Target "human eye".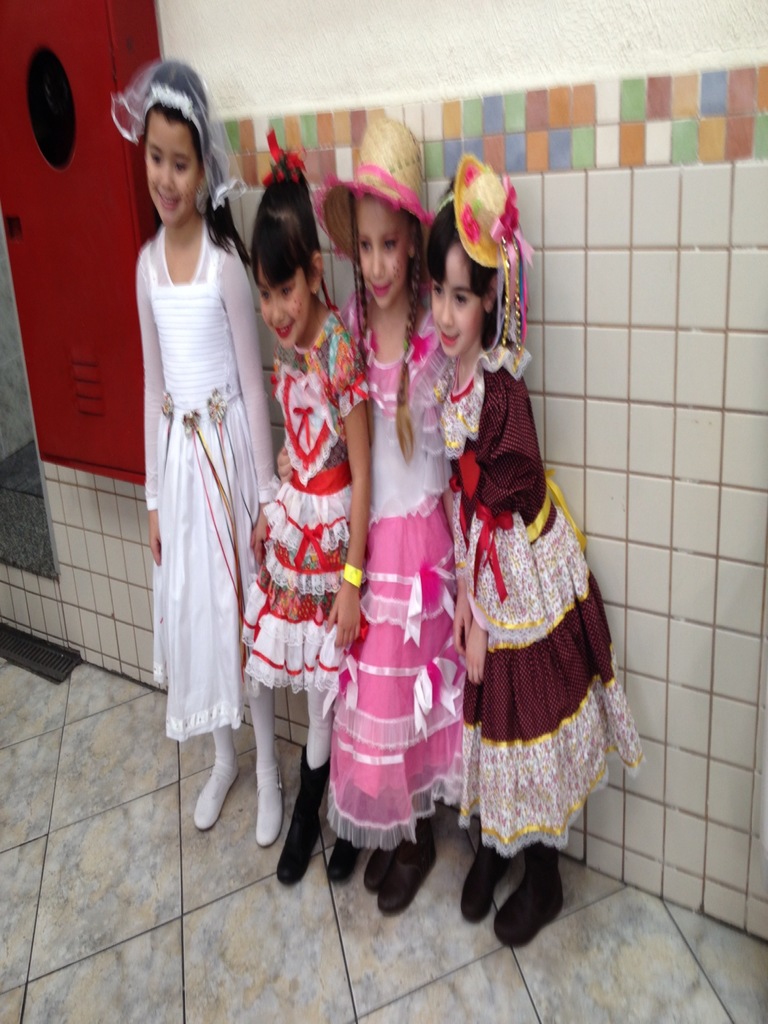
Target region: BBox(452, 290, 467, 306).
